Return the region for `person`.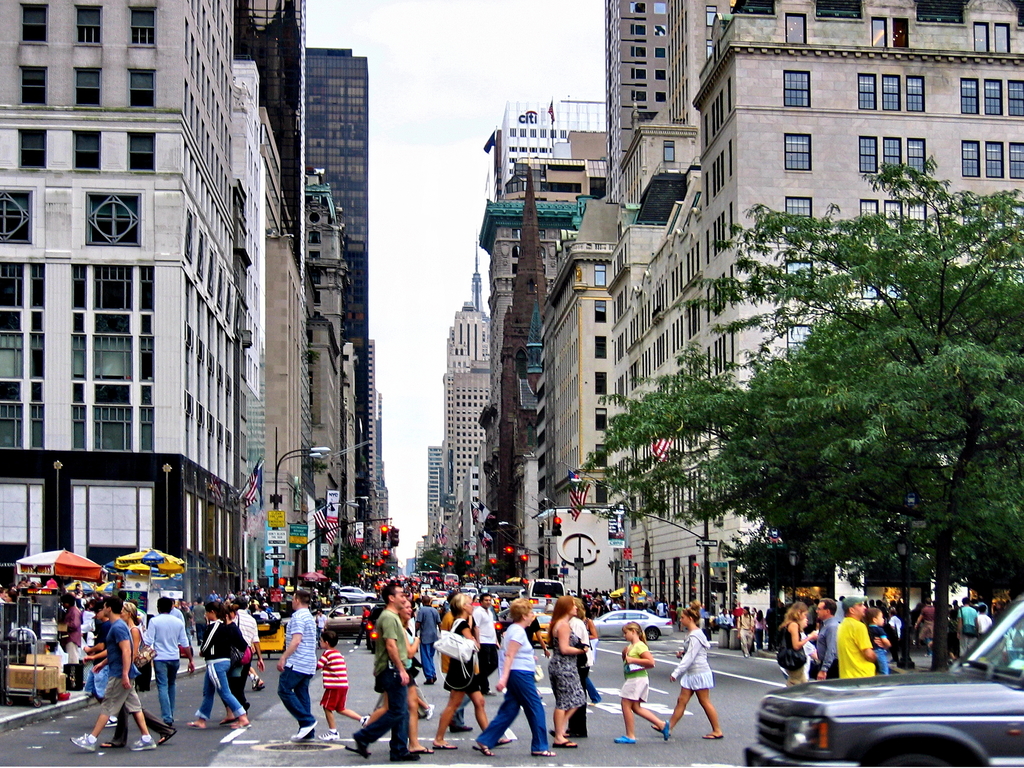
(316, 630, 365, 741).
